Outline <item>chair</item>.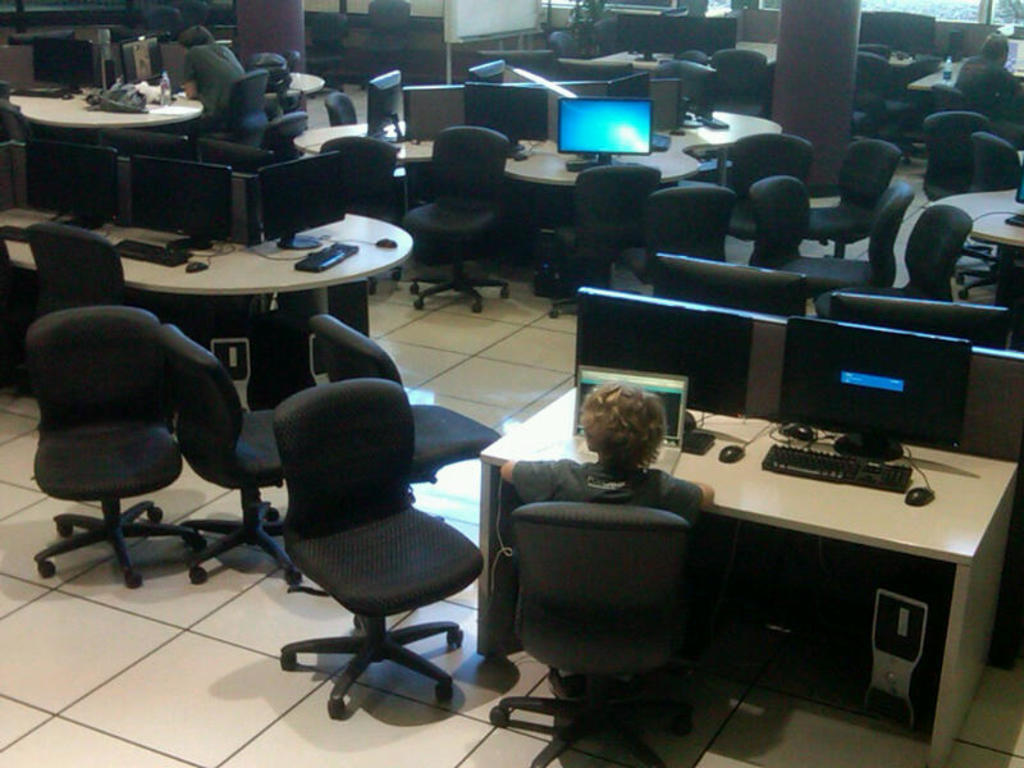
Outline: select_region(952, 134, 1023, 294).
